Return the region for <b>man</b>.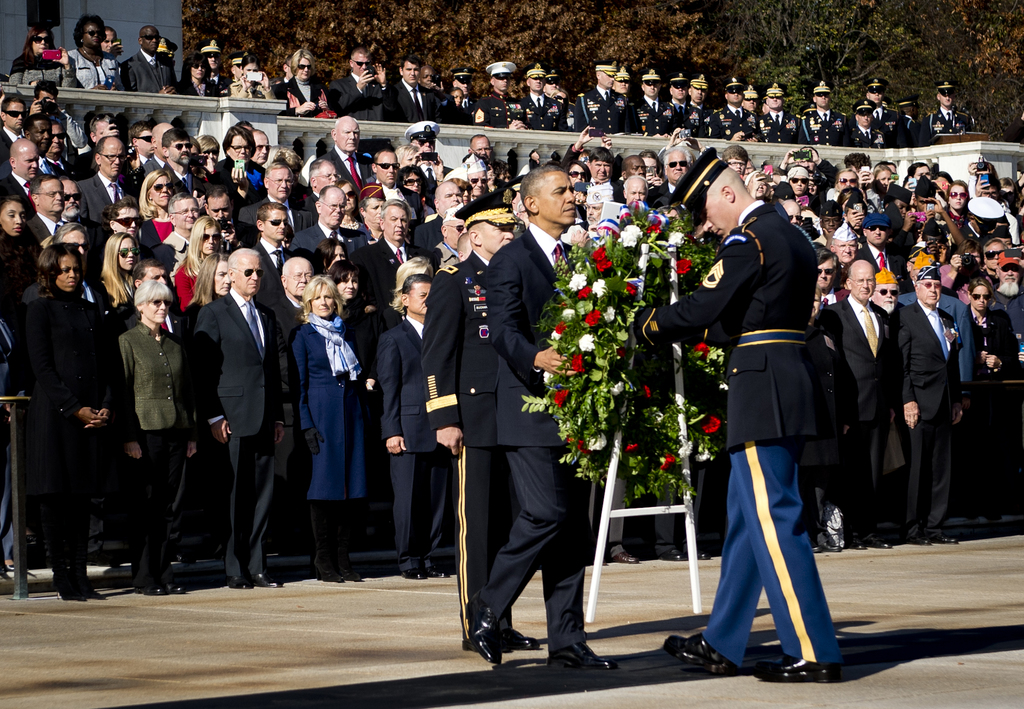
<region>380, 52, 443, 122</region>.
